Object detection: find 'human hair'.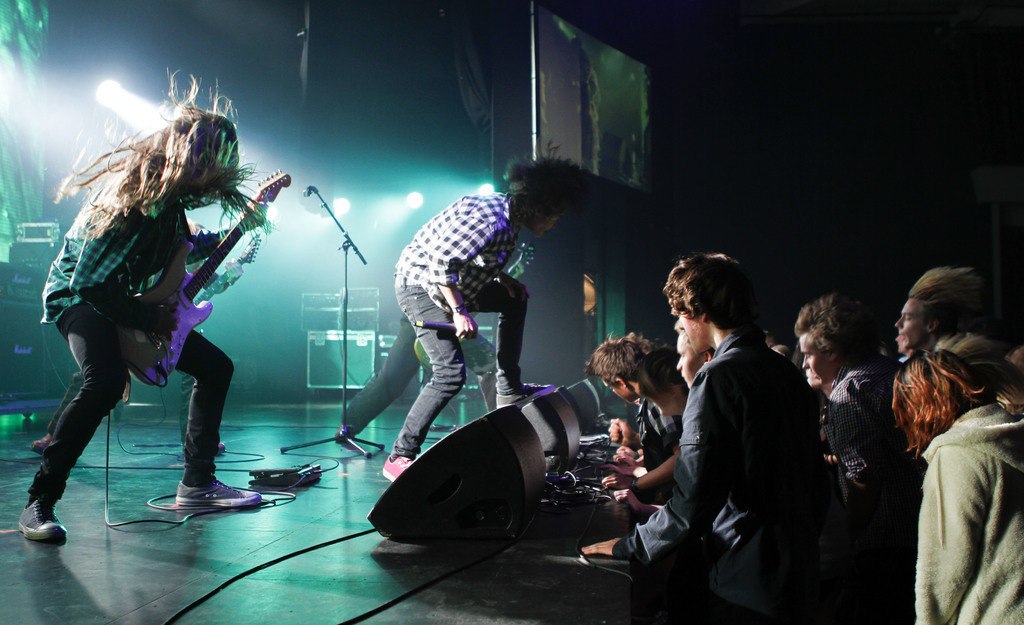
x1=596, y1=328, x2=664, y2=401.
